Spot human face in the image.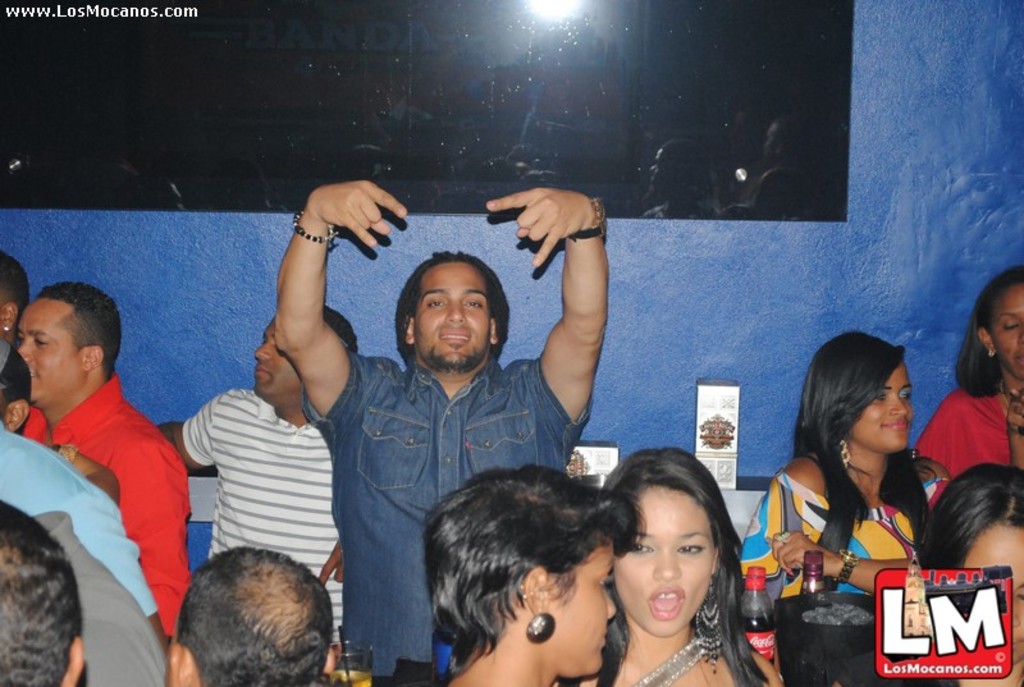
human face found at bbox=[616, 482, 716, 642].
